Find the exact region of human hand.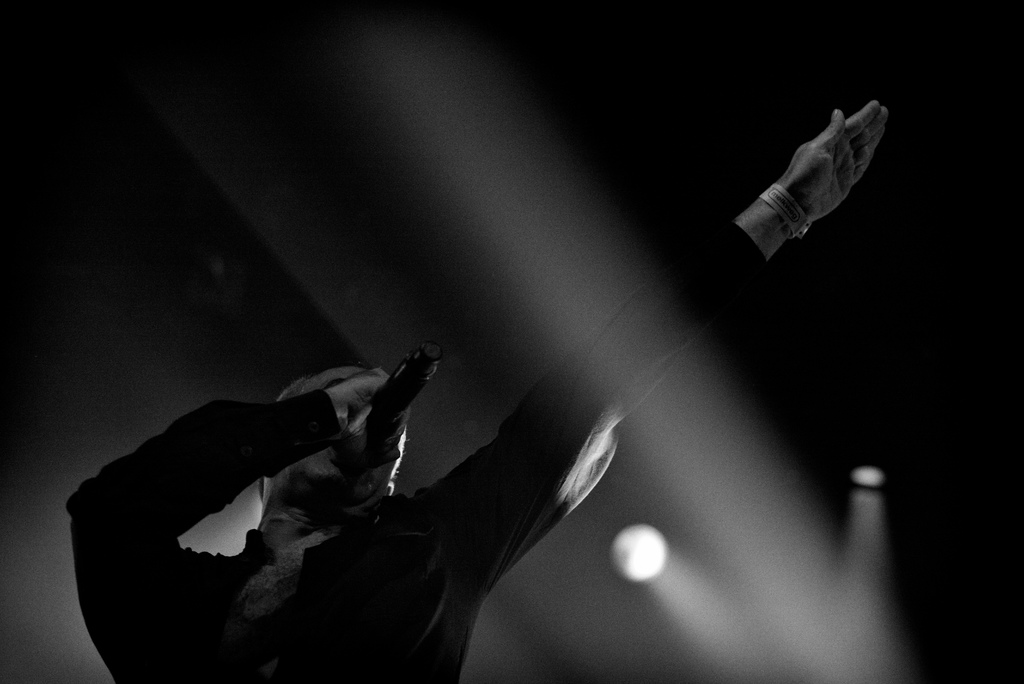
Exact region: [323,366,411,473].
